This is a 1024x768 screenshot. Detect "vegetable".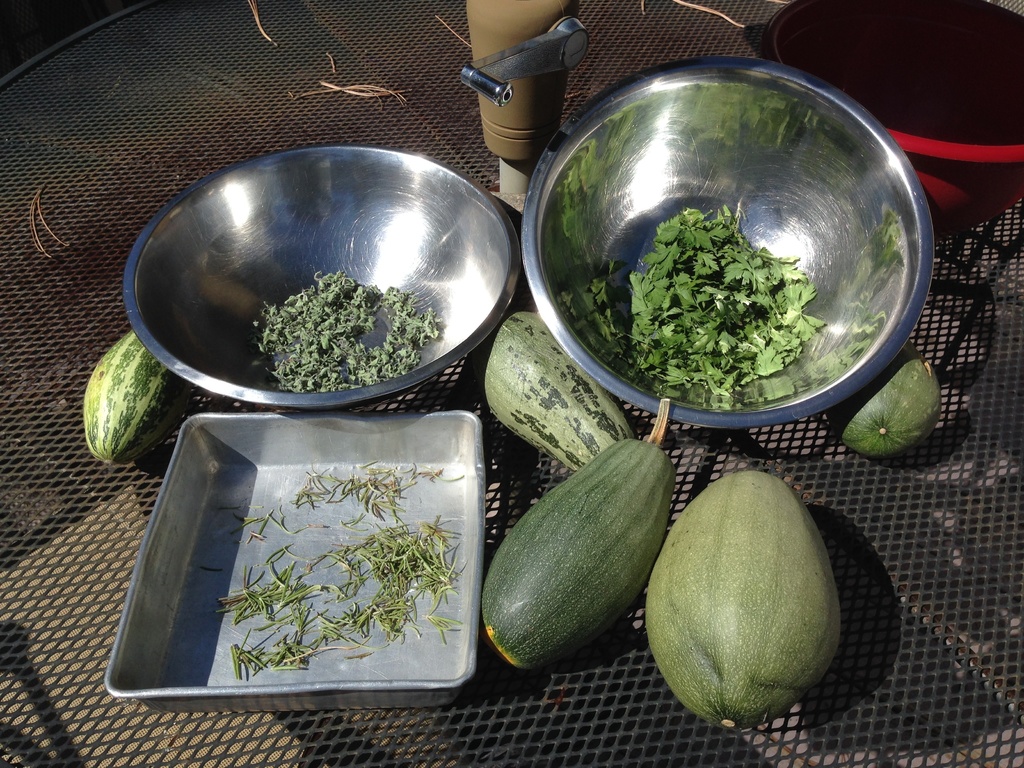
crop(80, 326, 190, 466).
